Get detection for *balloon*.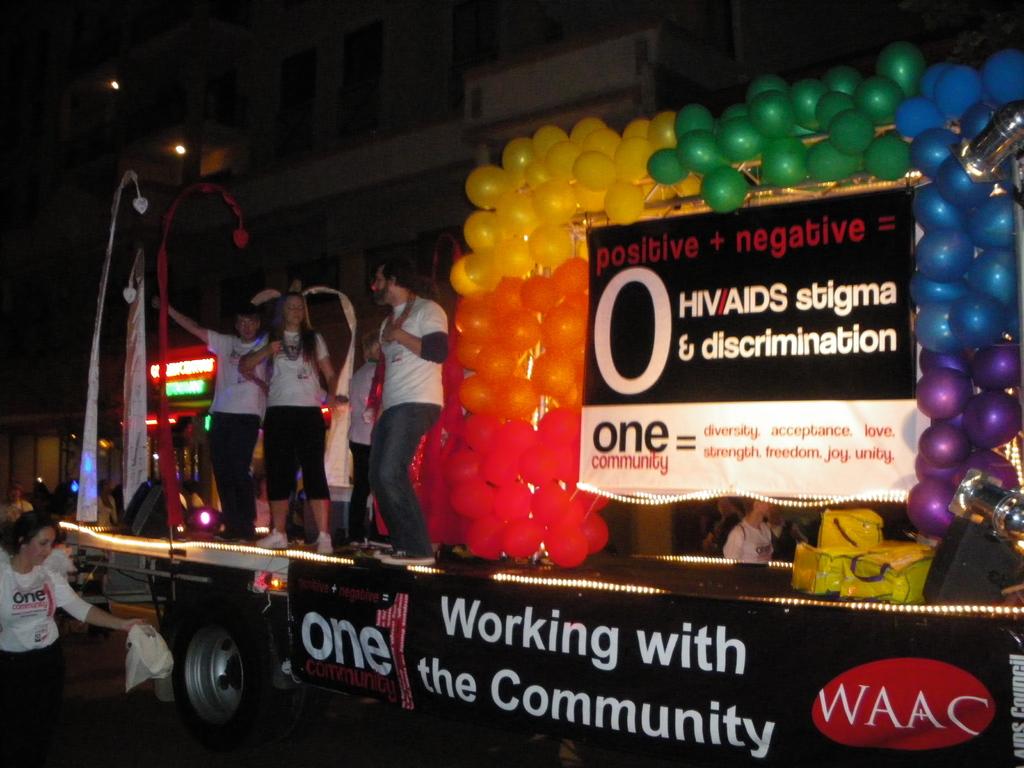
Detection: [left=670, top=103, right=717, bottom=138].
